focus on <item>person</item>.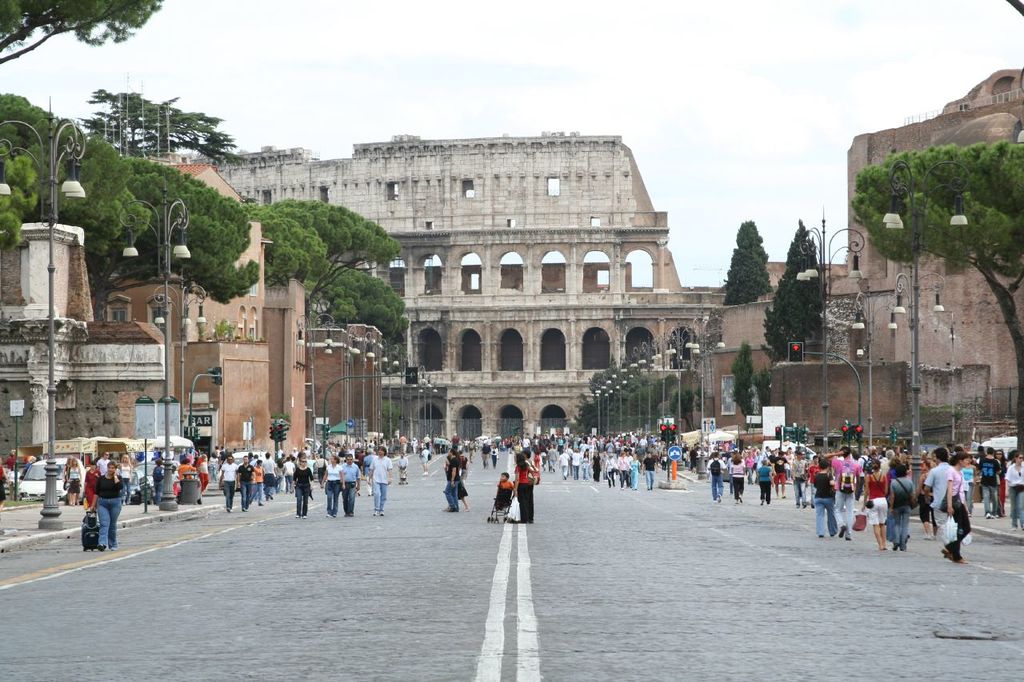
Focused at (395, 447, 410, 486).
